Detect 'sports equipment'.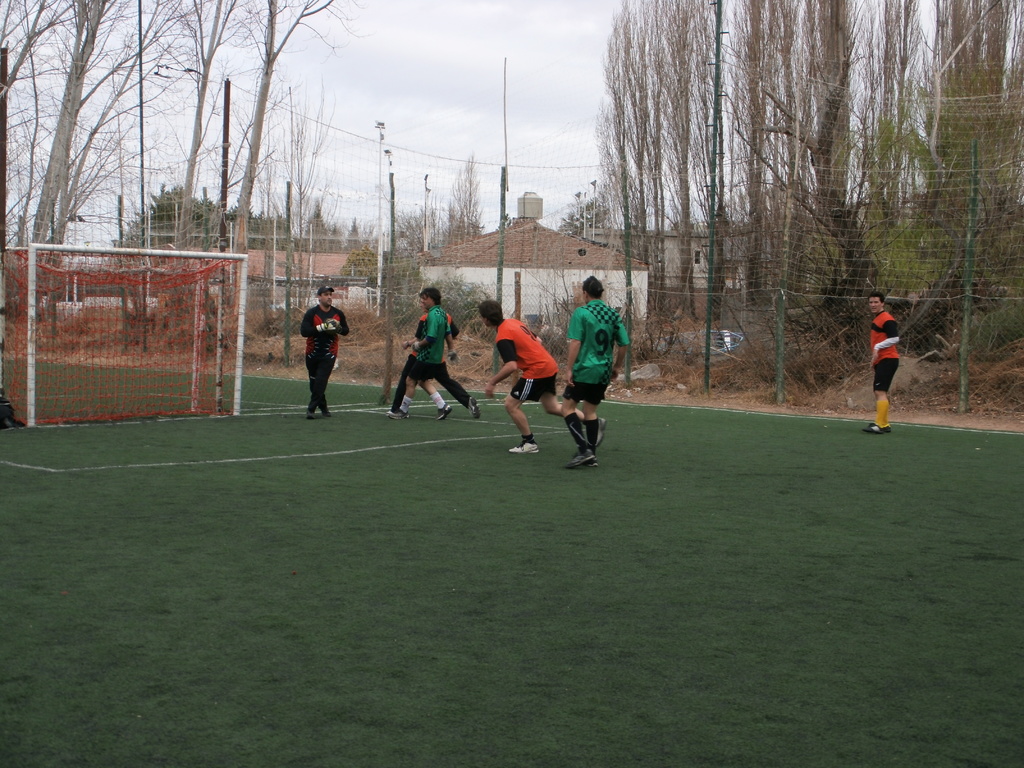
Detected at <box>563,448,594,467</box>.
